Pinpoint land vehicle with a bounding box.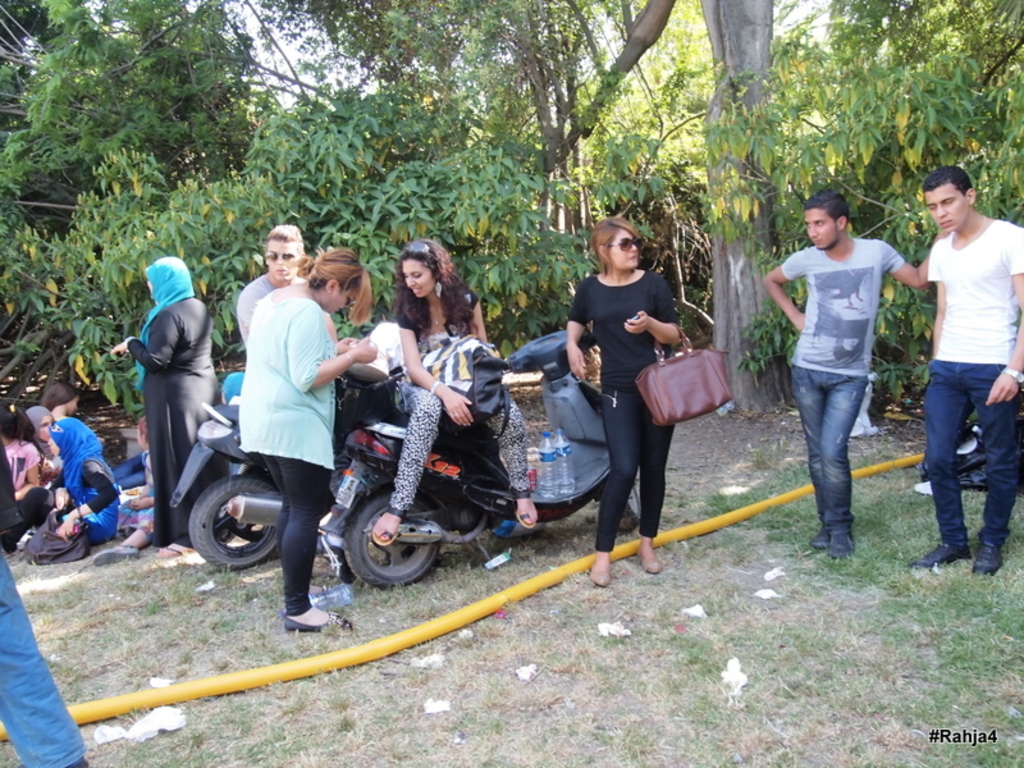
pyautogui.locateOnScreen(169, 372, 406, 570).
